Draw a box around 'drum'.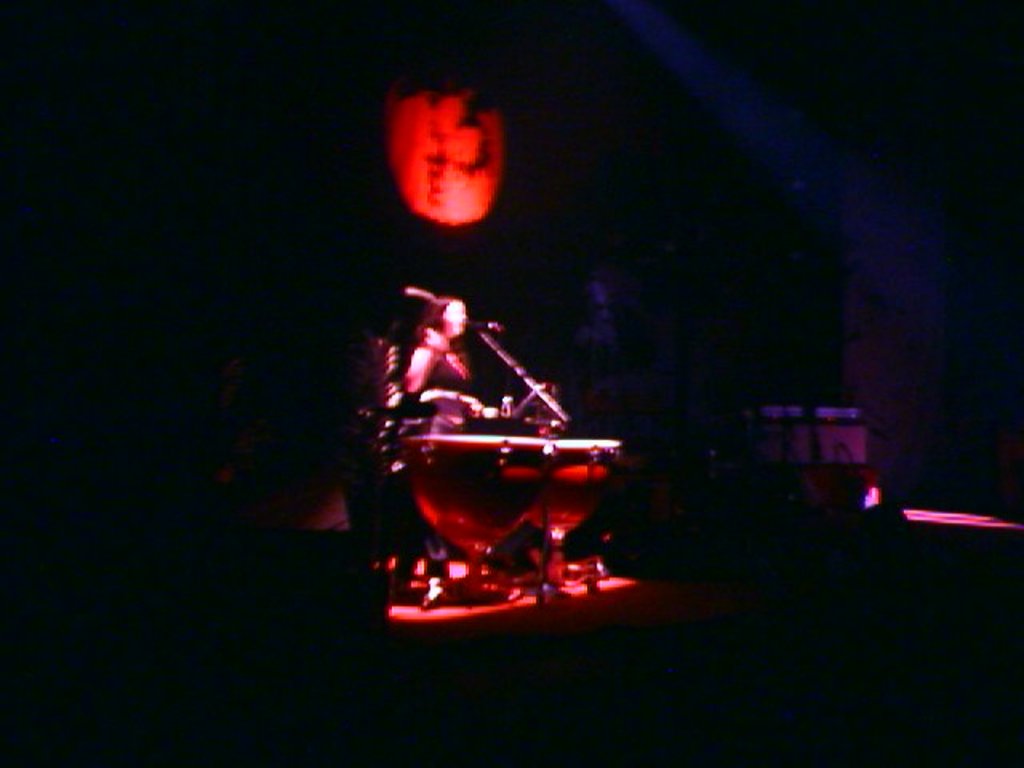
[531,437,619,584].
